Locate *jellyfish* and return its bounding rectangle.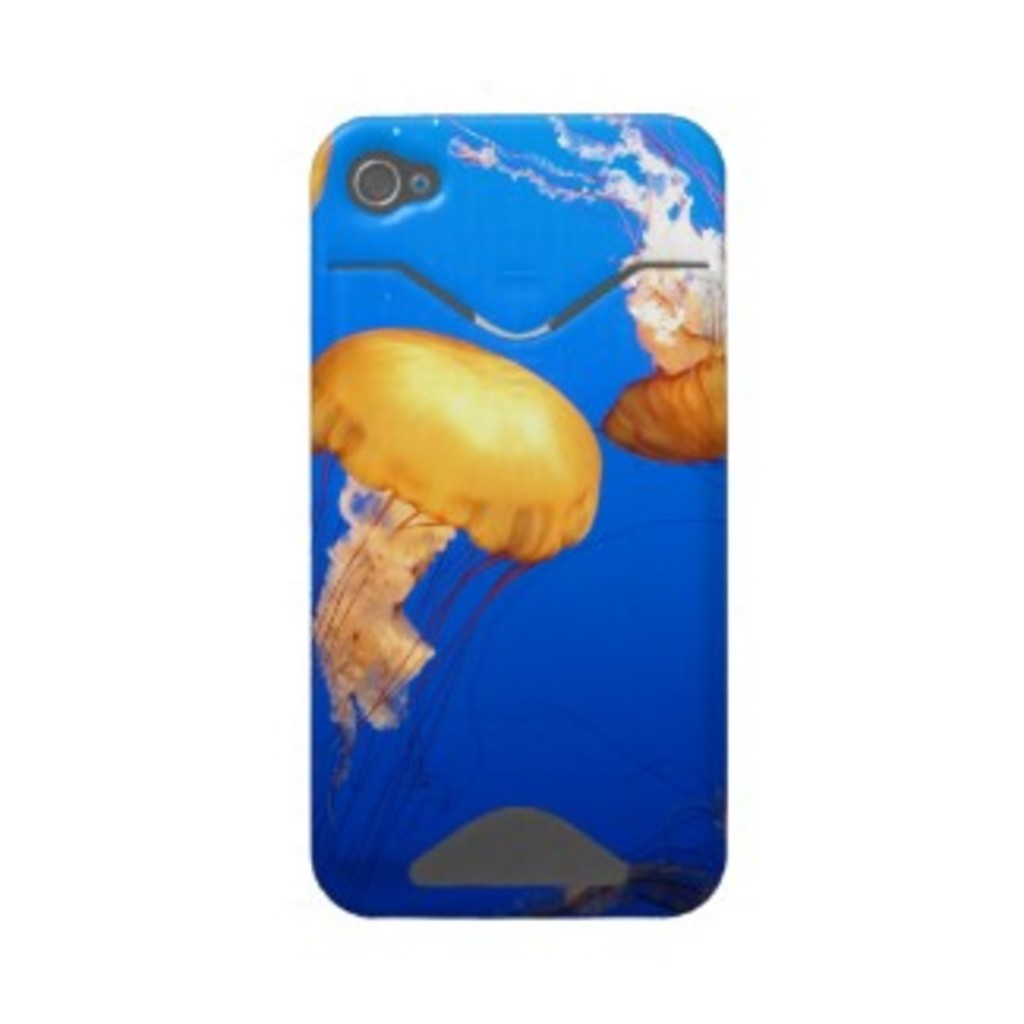
(309,325,605,791).
